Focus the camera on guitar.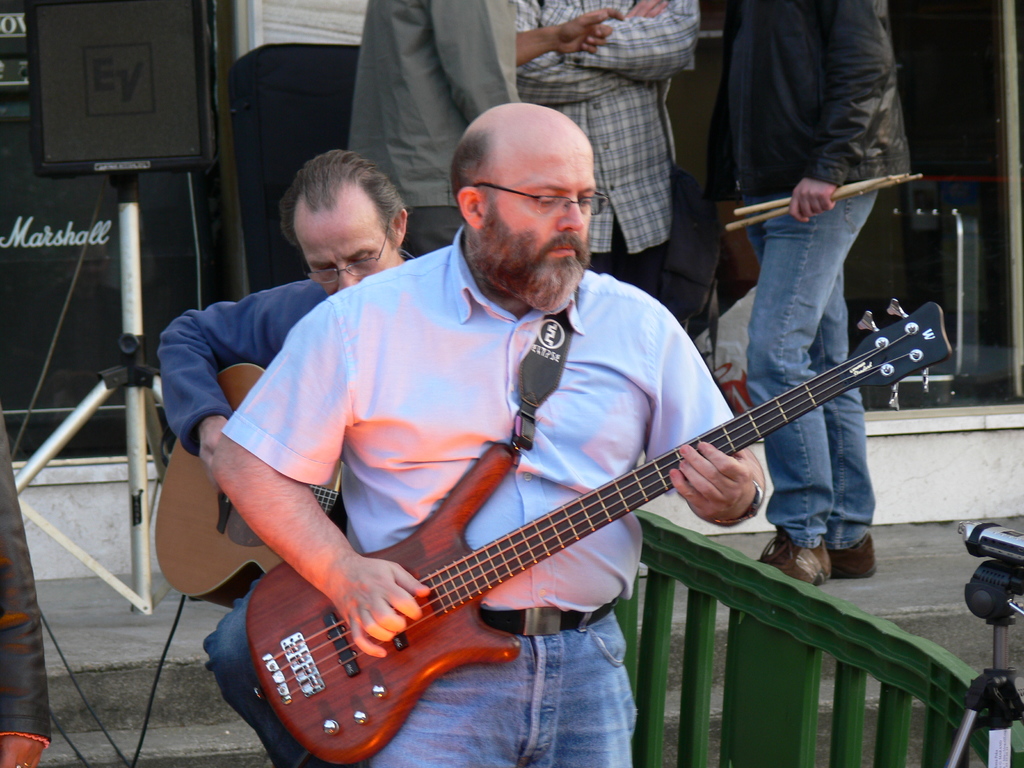
Focus region: <region>143, 351, 385, 606</region>.
